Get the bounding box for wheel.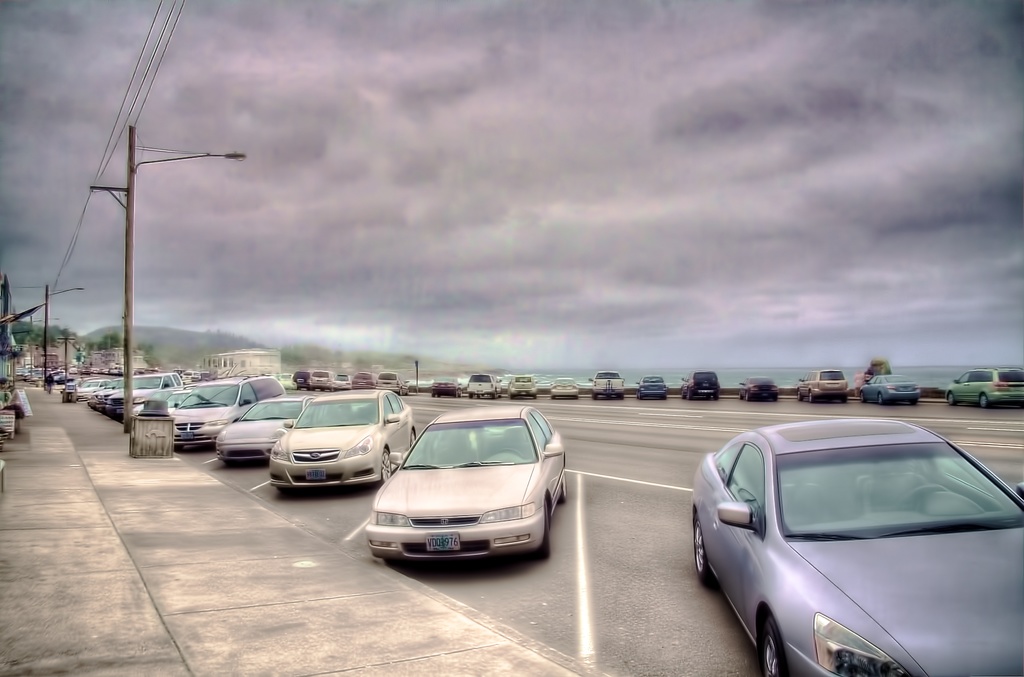
409/430/420/441.
